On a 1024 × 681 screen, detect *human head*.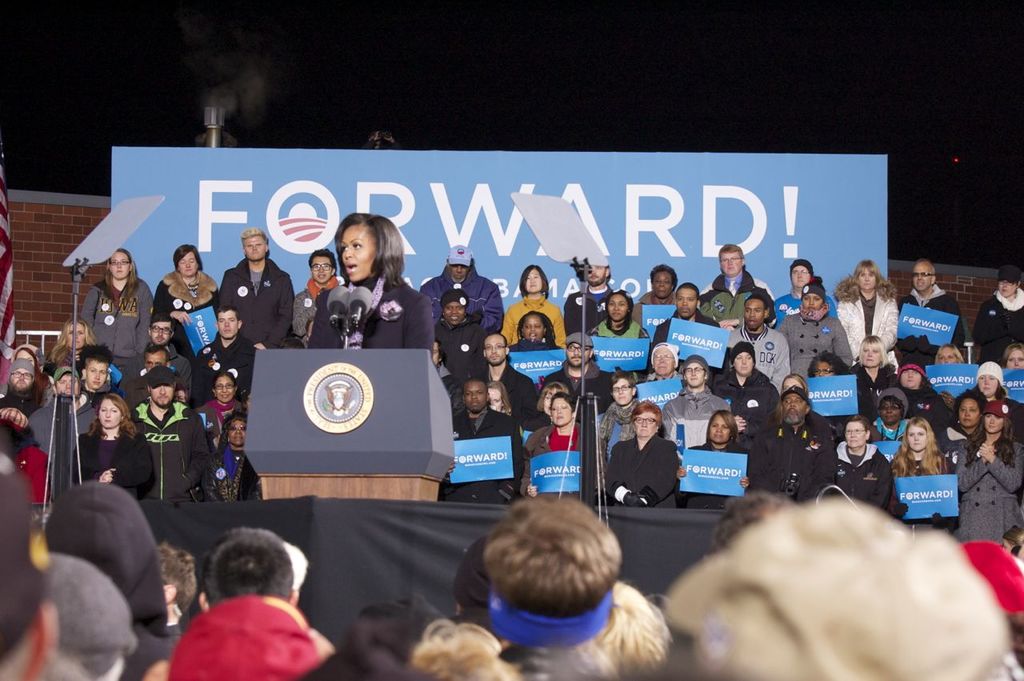
Rect(446, 246, 470, 283).
